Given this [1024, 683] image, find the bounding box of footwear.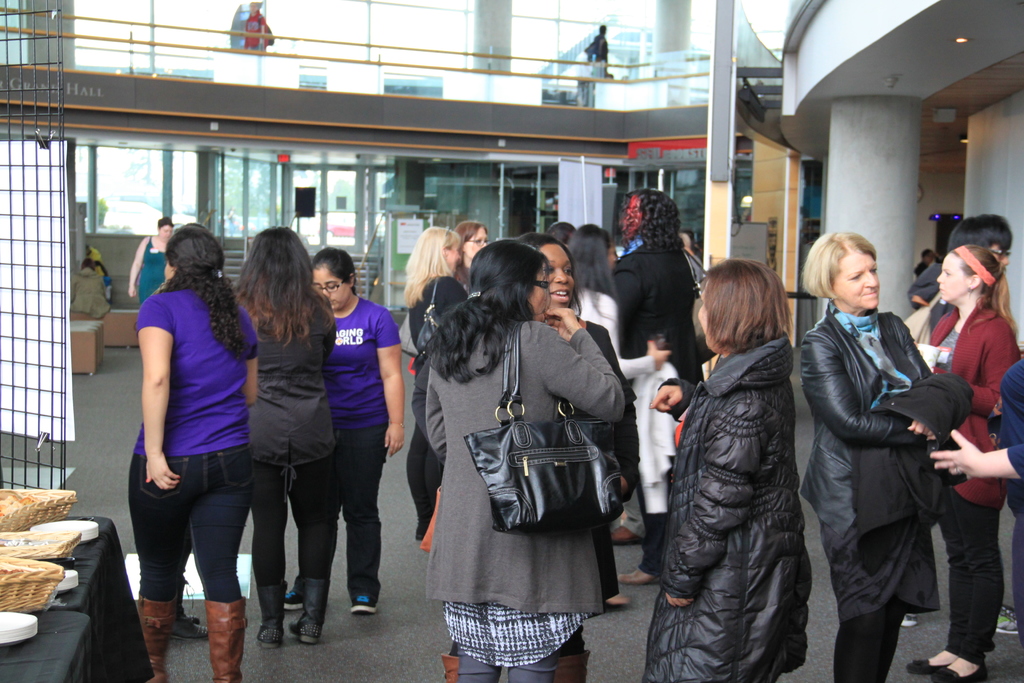
bbox(901, 612, 916, 629).
